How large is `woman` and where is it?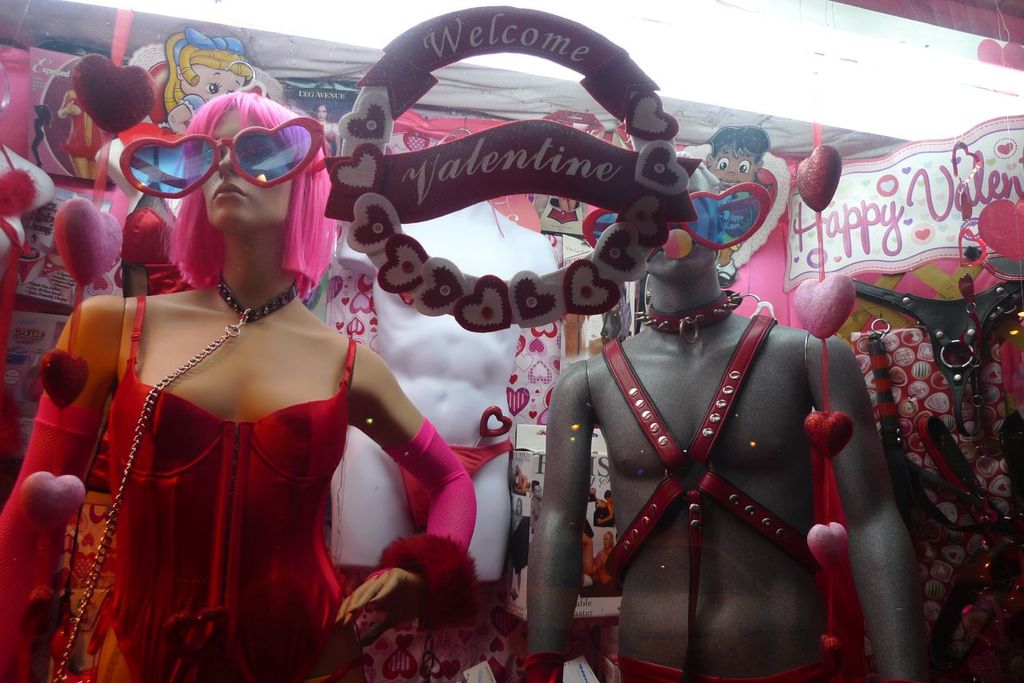
Bounding box: [x1=38, y1=54, x2=428, y2=657].
